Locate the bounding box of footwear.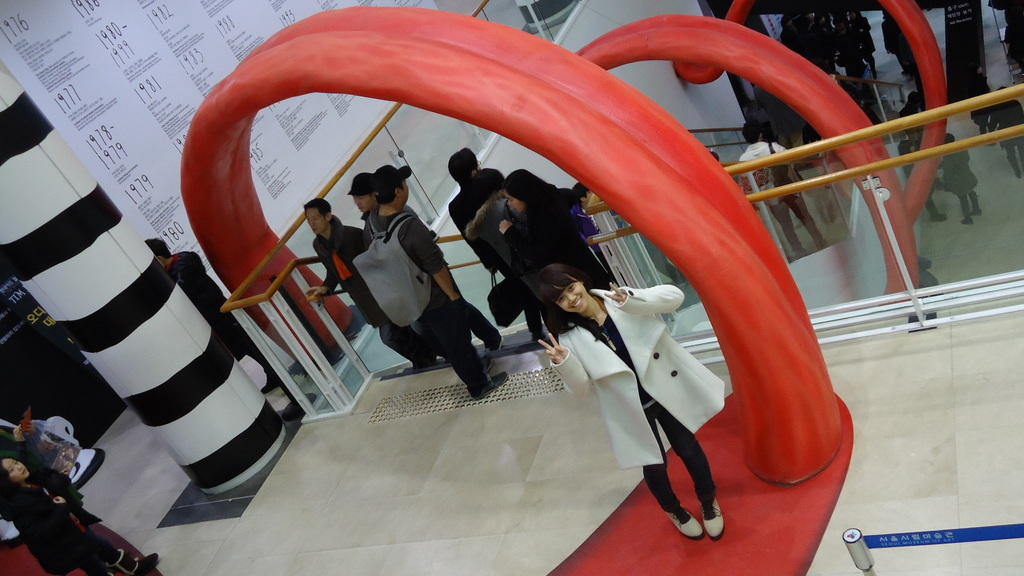
Bounding box: bbox=[102, 549, 163, 575].
